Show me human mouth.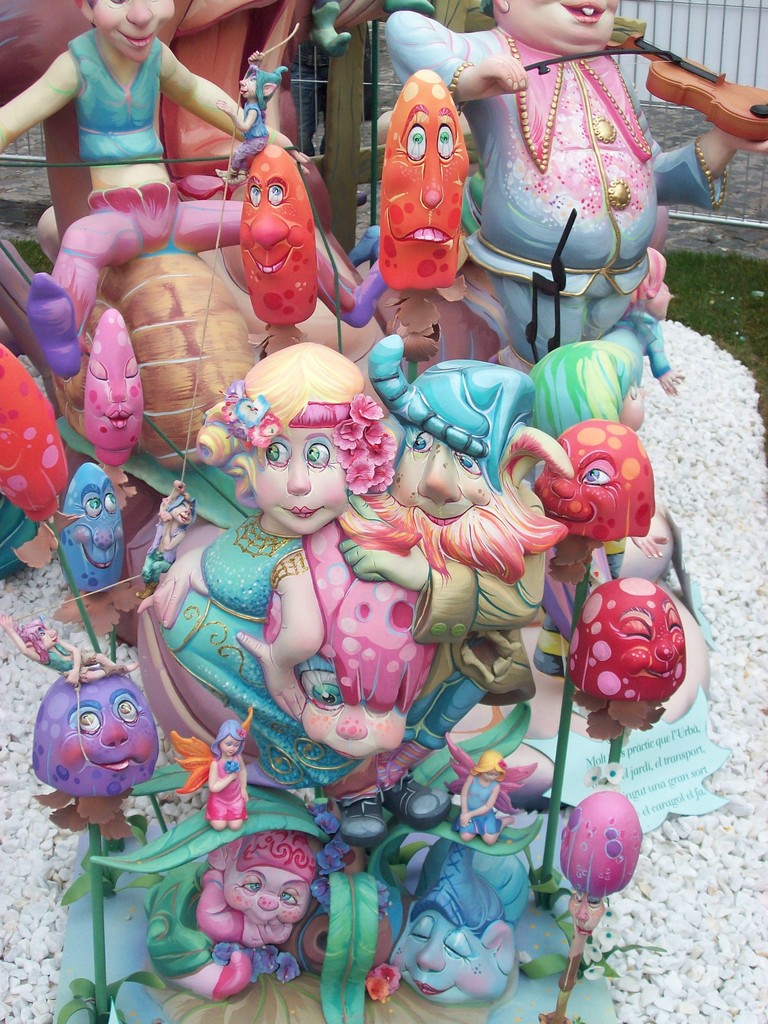
human mouth is here: [403, 980, 462, 996].
